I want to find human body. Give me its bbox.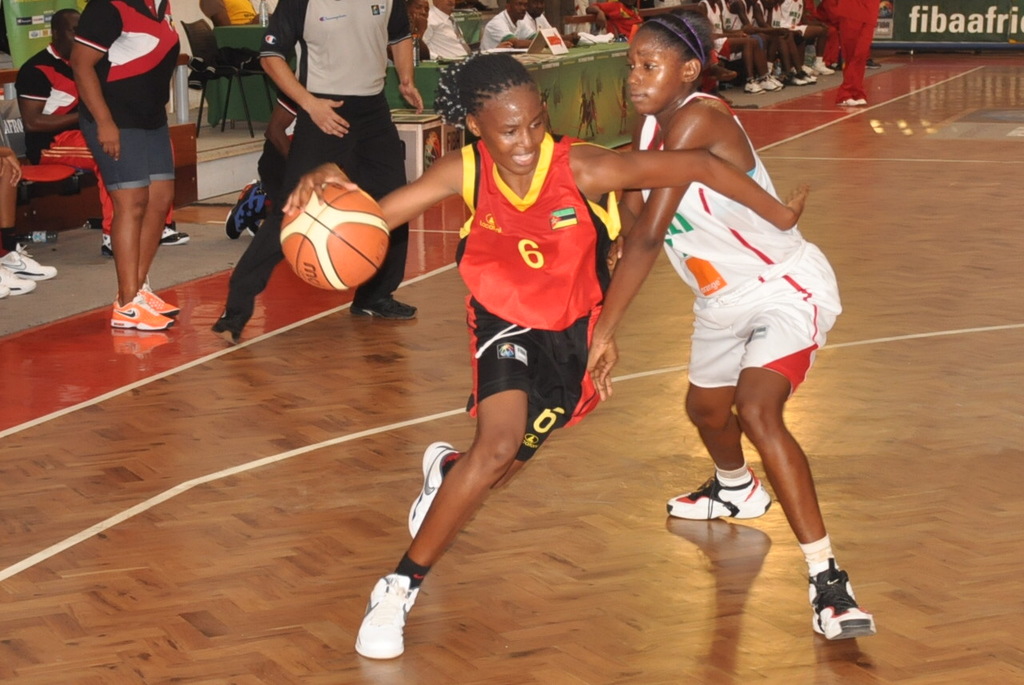
locate(197, 0, 264, 26).
